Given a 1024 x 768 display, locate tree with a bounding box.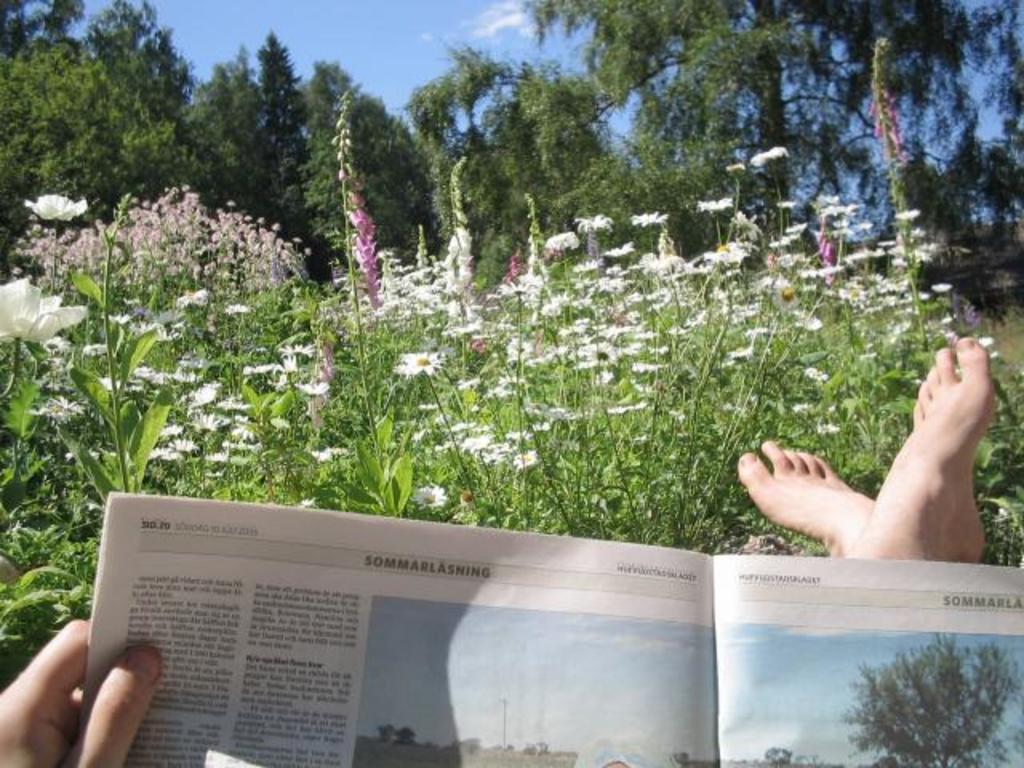
Located: box=[398, 728, 419, 747].
